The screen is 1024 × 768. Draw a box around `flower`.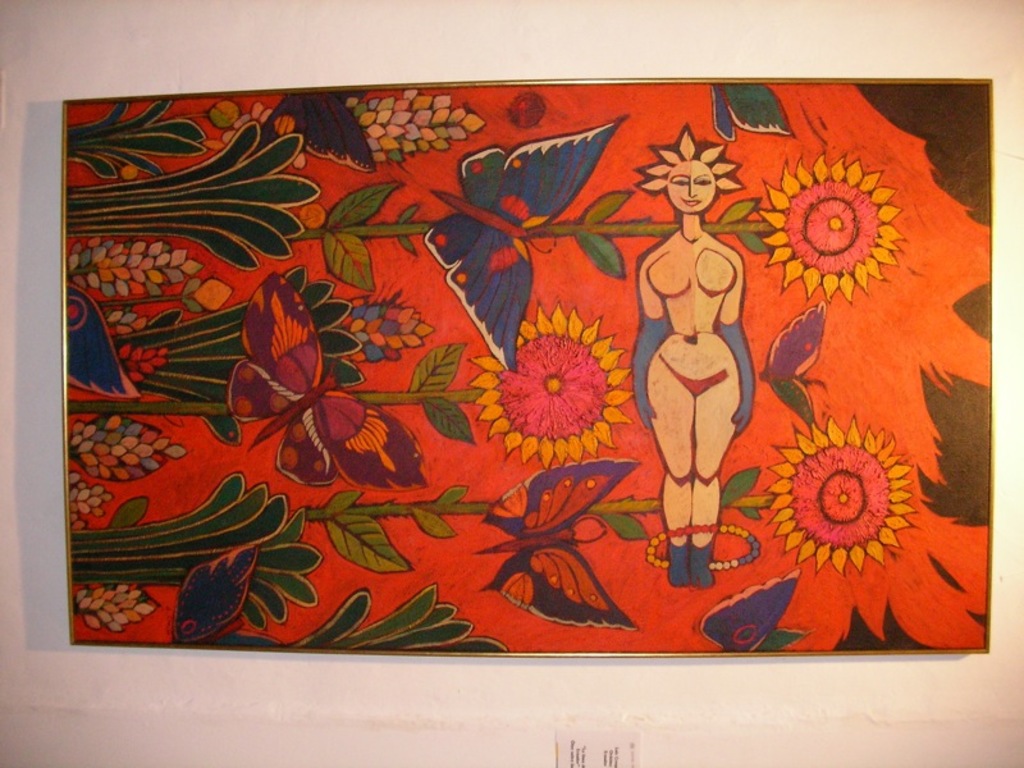
locate(758, 147, 911, 303).
